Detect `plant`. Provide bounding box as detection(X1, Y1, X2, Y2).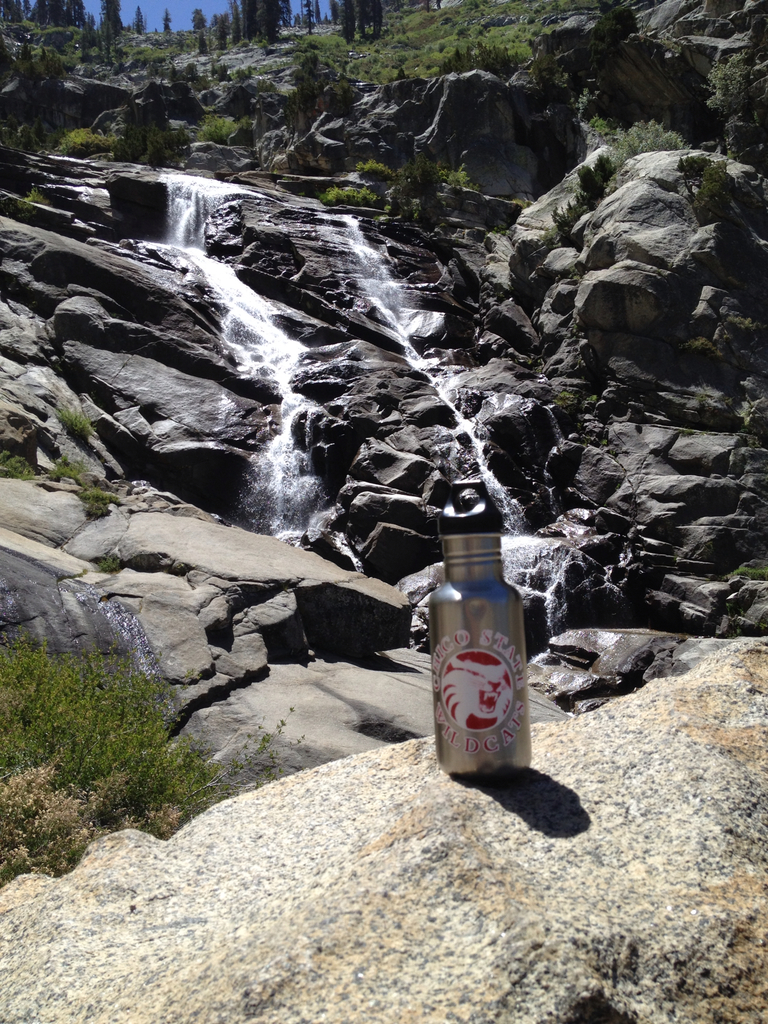
detection(604, 120, 693, 165).
